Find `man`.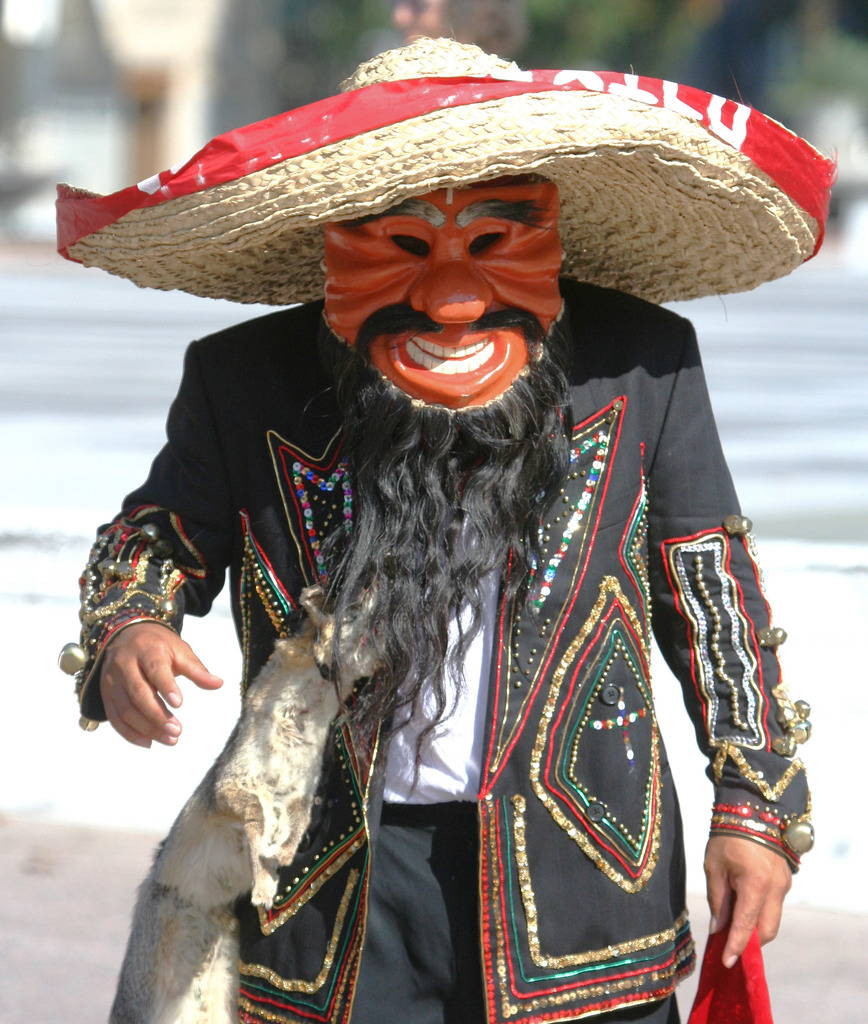
[x1=120, y1=50, x2=832, y2=1023].
